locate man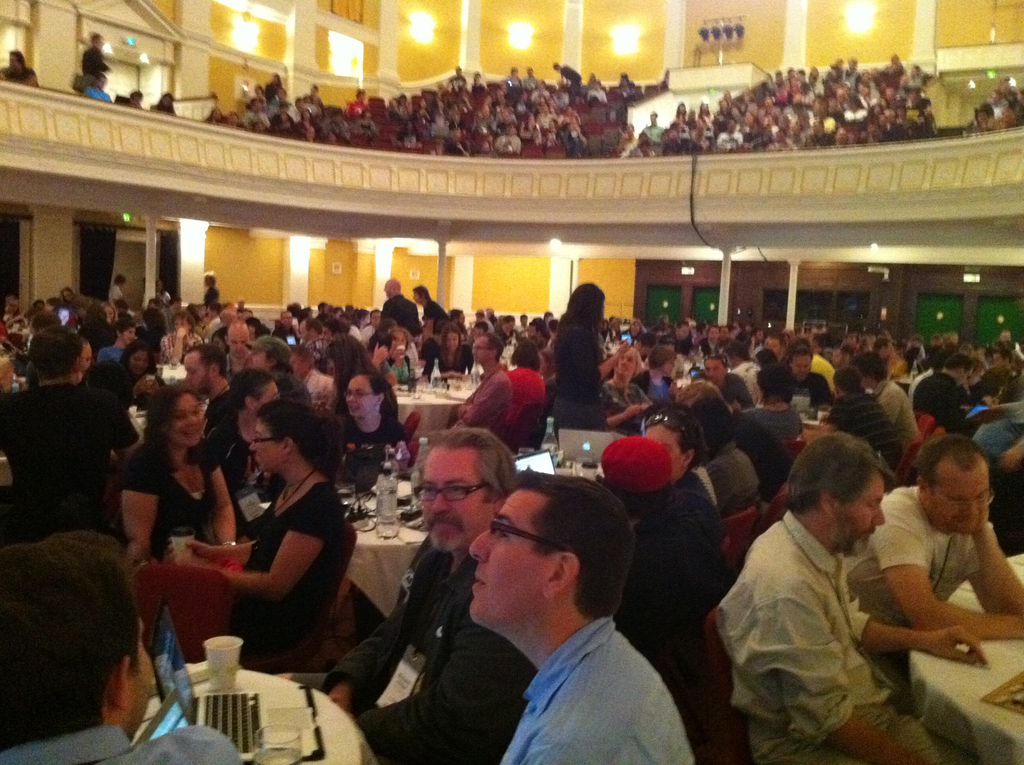
detection(717, 429, 928, 746)
